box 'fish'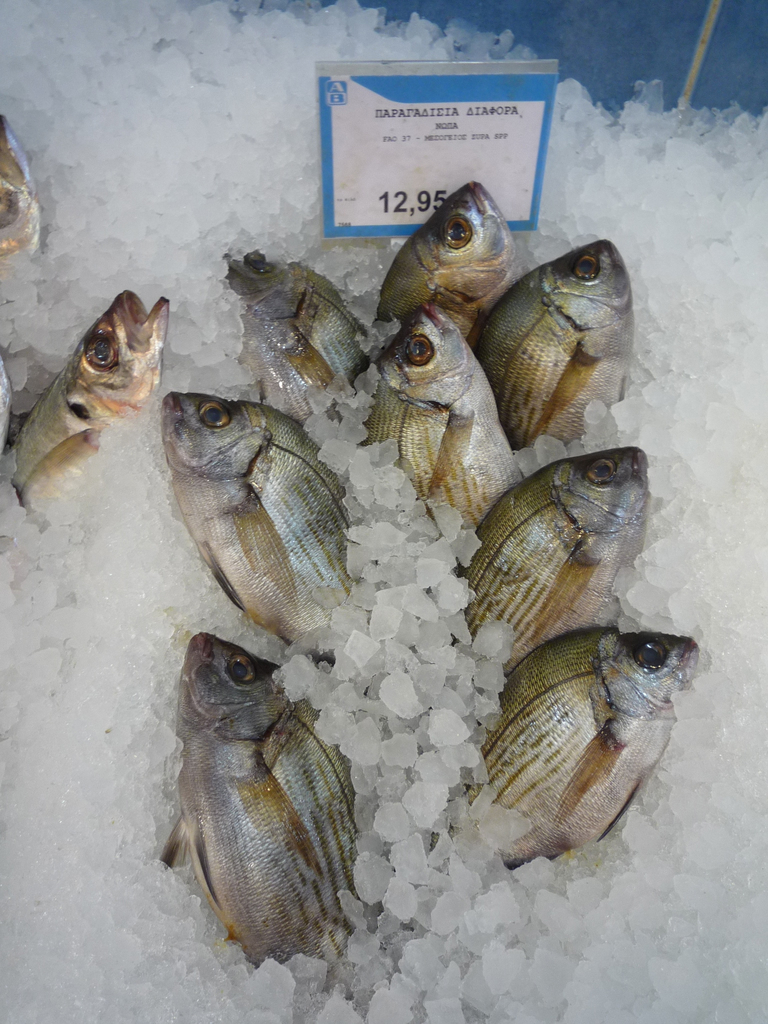
168/634/380/975
